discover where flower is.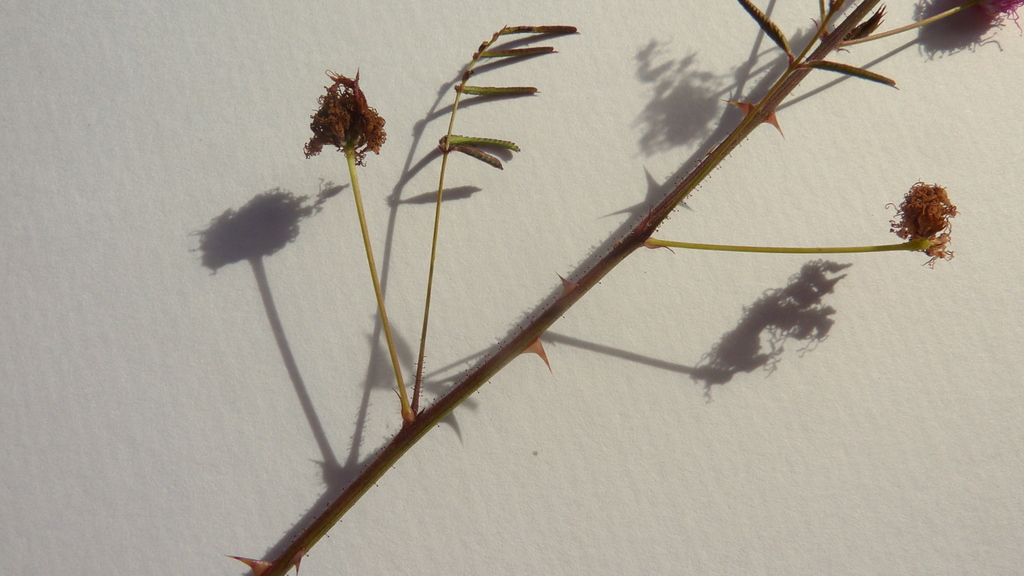
Discovered at (left=919, top=0, right=1023, bottom=57).
